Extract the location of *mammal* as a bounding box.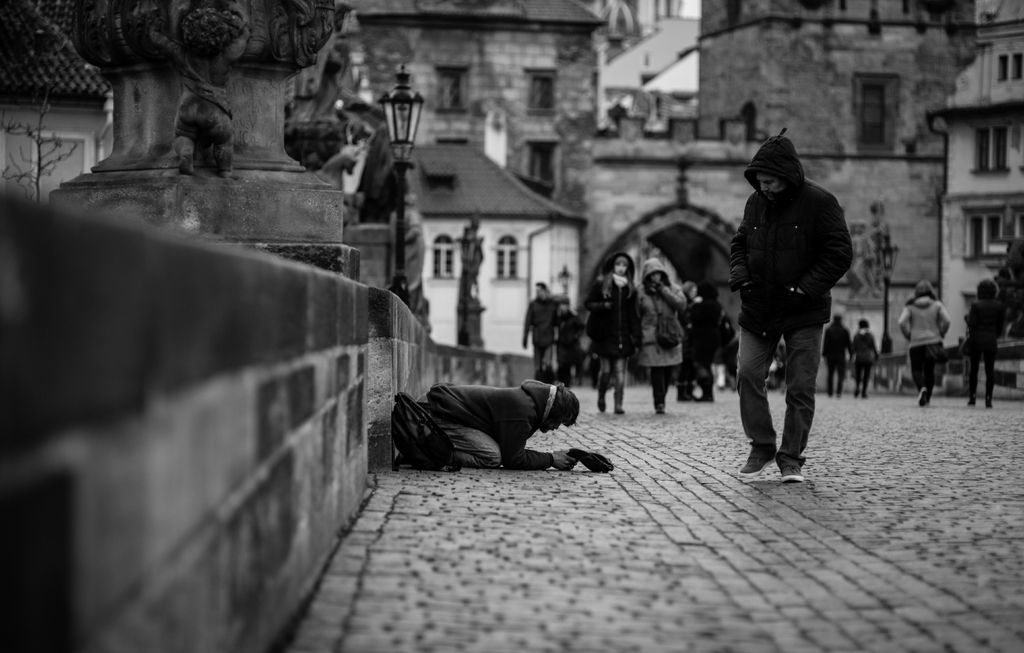
rect(558, 297, 583, 380).
